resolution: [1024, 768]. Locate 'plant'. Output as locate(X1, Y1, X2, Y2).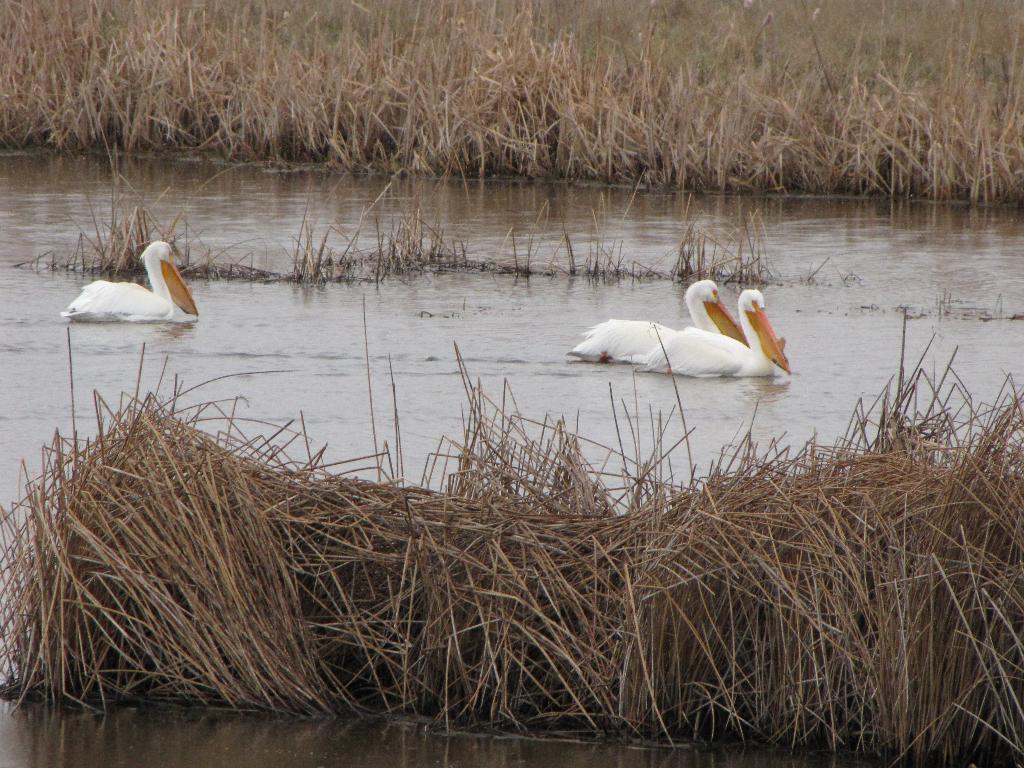
locate(731, 207, 793, 294).
